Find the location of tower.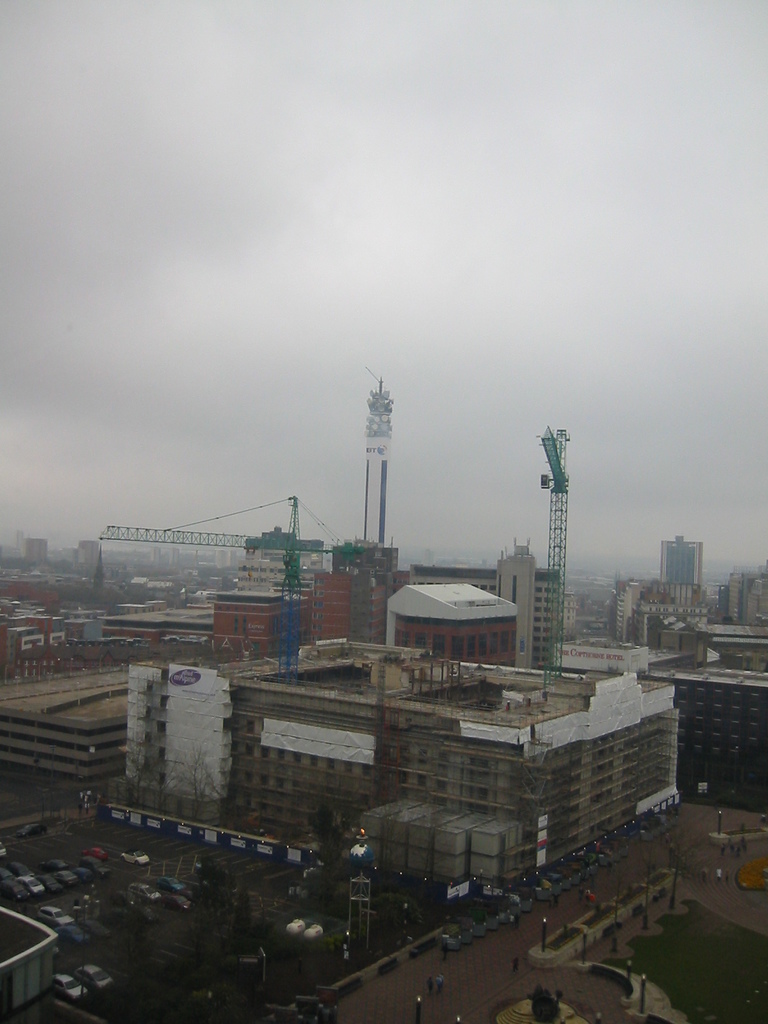
Location: left=364, top=364, right=392, bottom=542.
